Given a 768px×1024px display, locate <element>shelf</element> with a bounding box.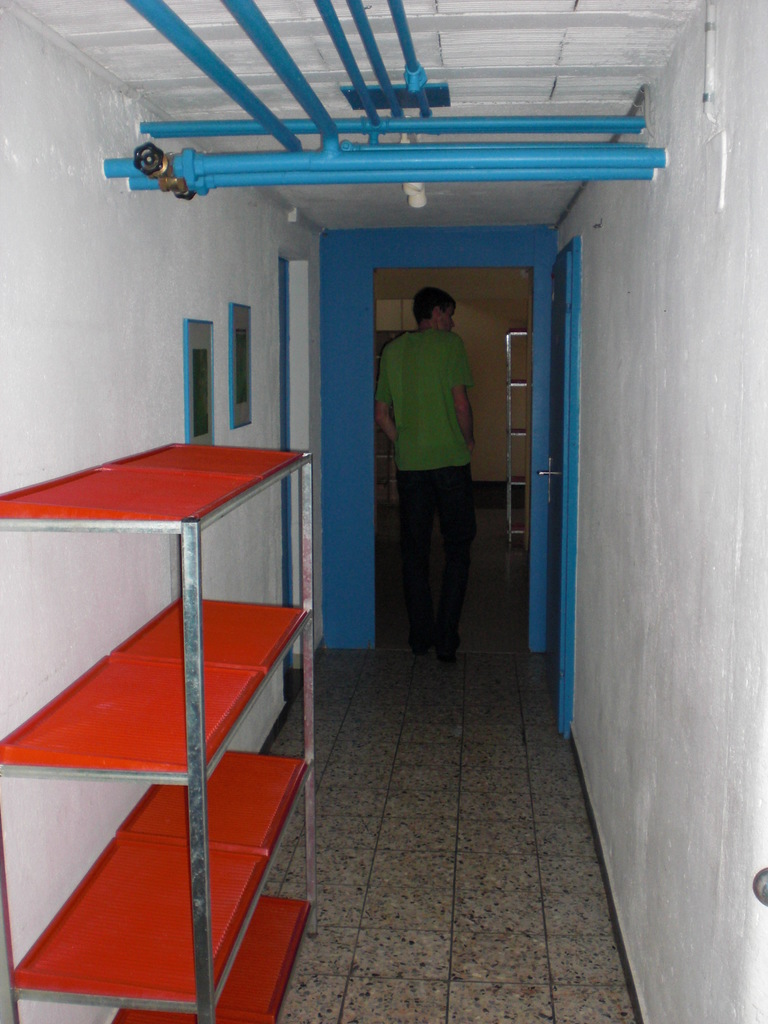
Located: 0, 746, 309, 1019.
